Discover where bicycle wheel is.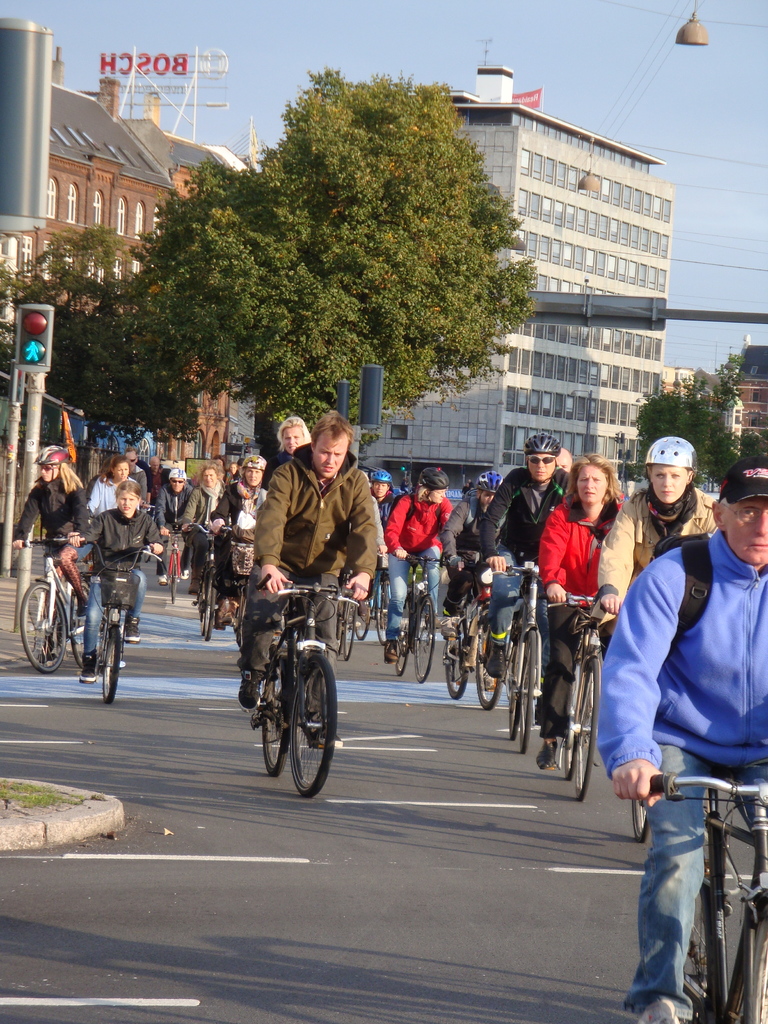
Discovered at [x1=682, y1=880, x2=714, y2=1023].
